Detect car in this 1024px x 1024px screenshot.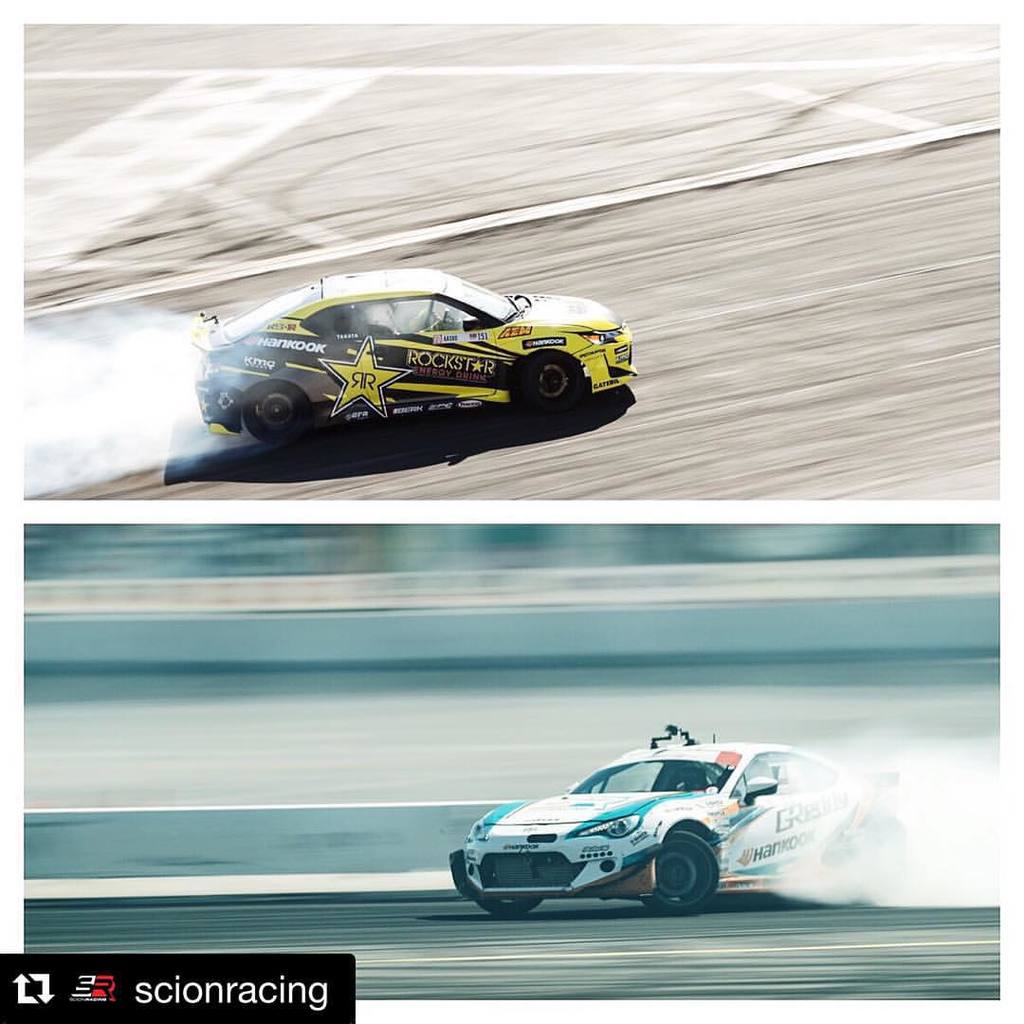
Detection: rect(442, 717, 923, 915).
